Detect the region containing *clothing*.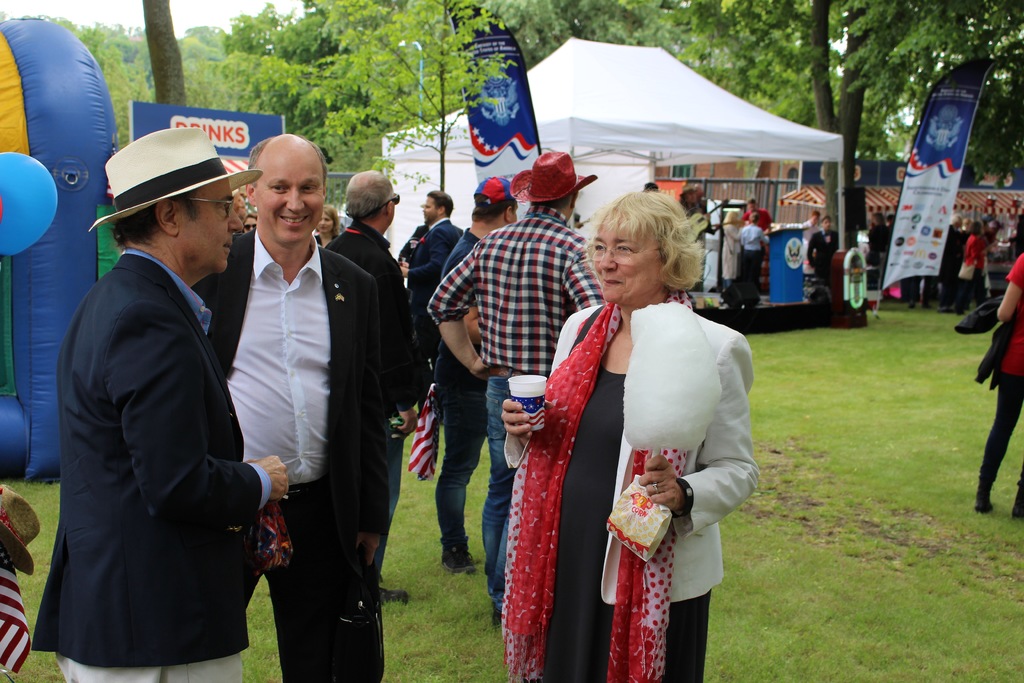
l=29, t=251, r=271, b=682.
